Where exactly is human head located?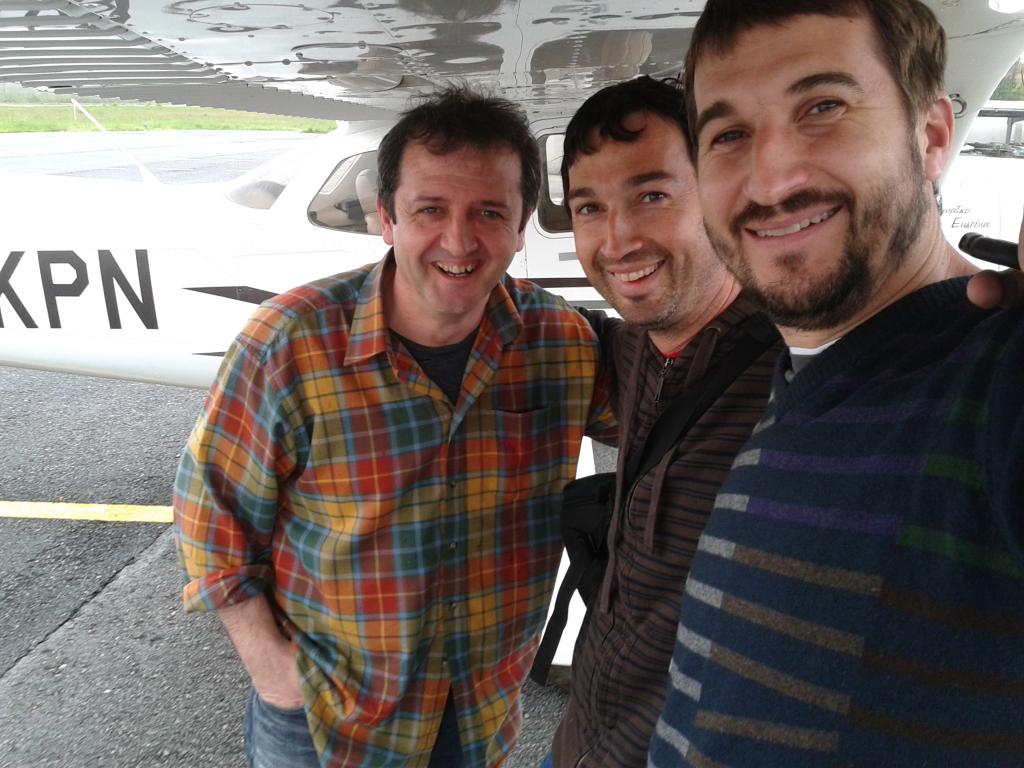
Its bounding box is 678, 0, 956, 322.
